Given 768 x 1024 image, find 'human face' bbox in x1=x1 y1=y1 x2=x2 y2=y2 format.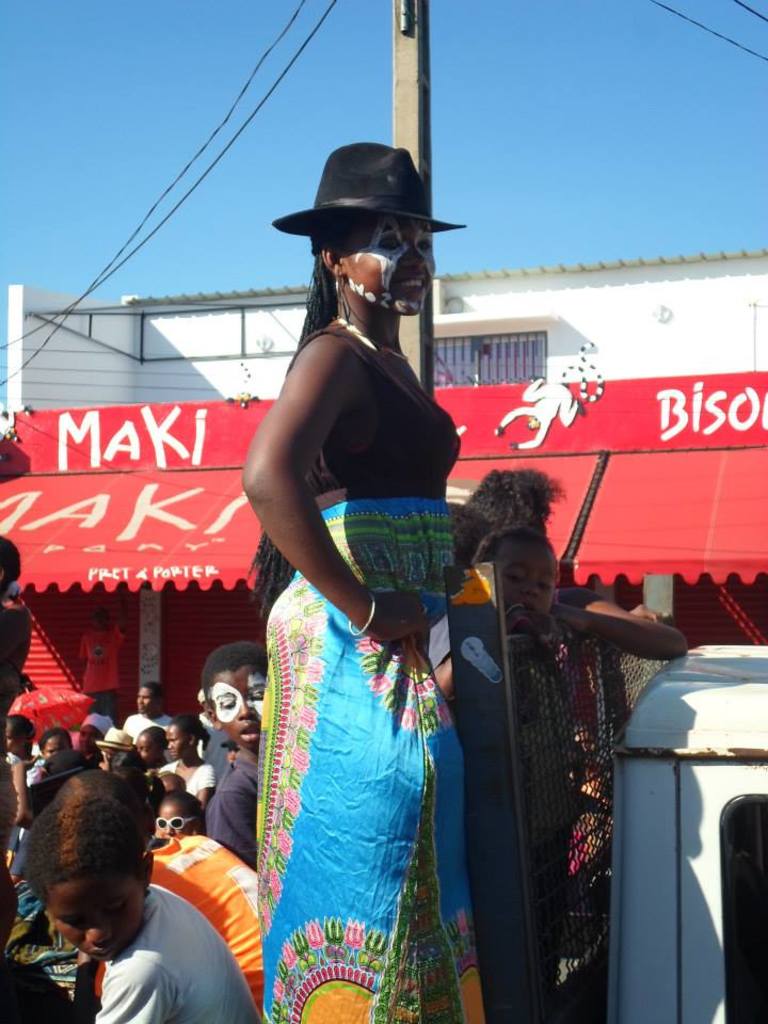
x1=327 y1=221 x2=443 y2=311.
